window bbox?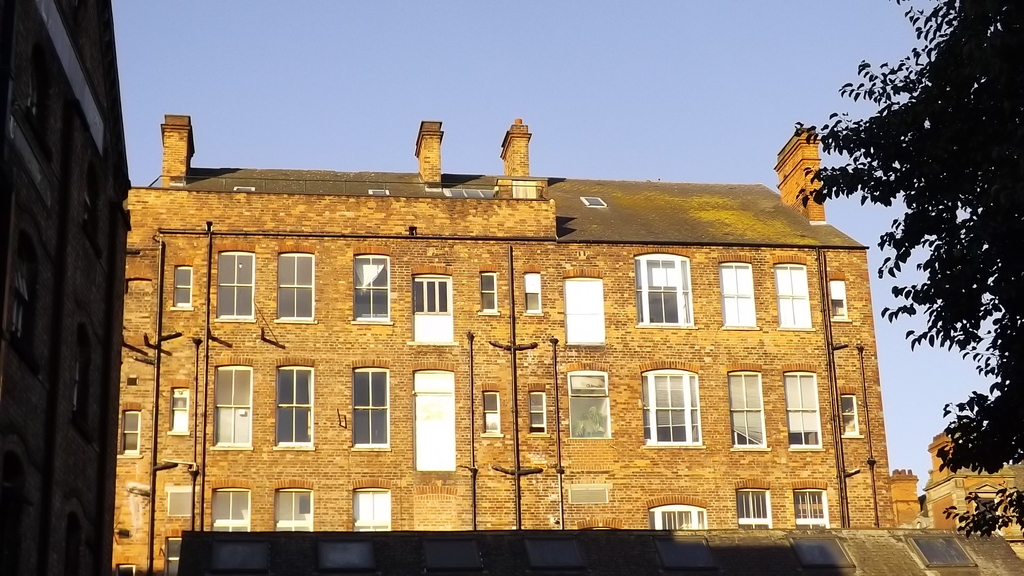
{"x1": 731, "y1": 371, "x2": 771, "y2": 445}
